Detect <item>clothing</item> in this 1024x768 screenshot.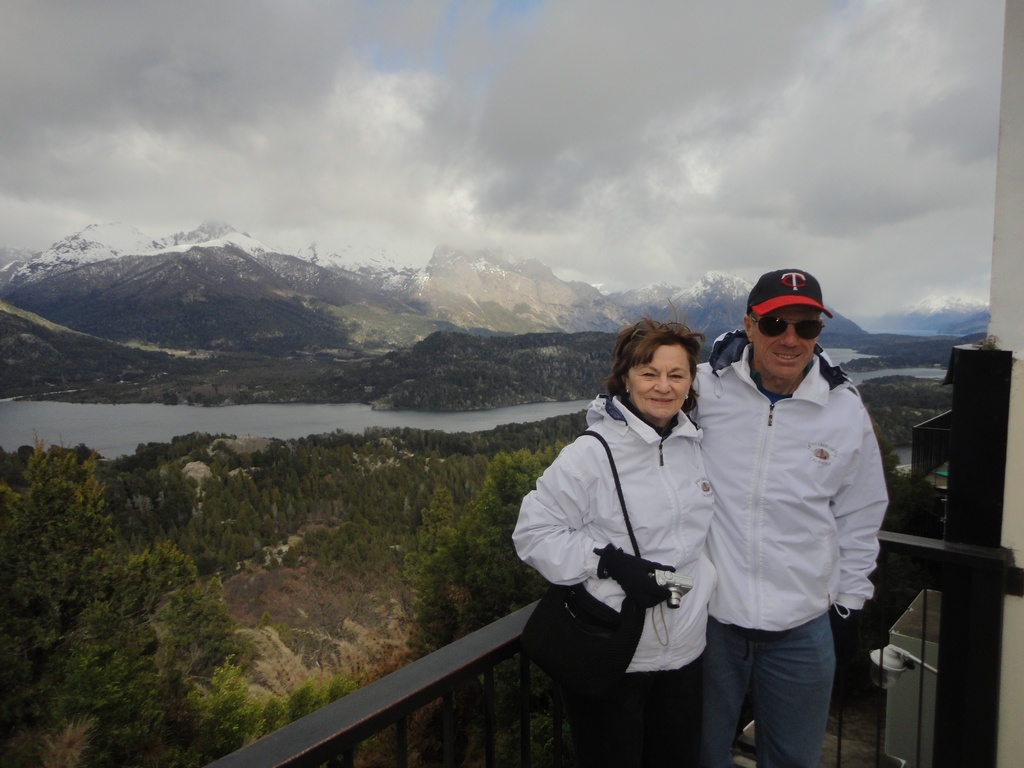
Detection: box=[687, 325, 889, 767].
